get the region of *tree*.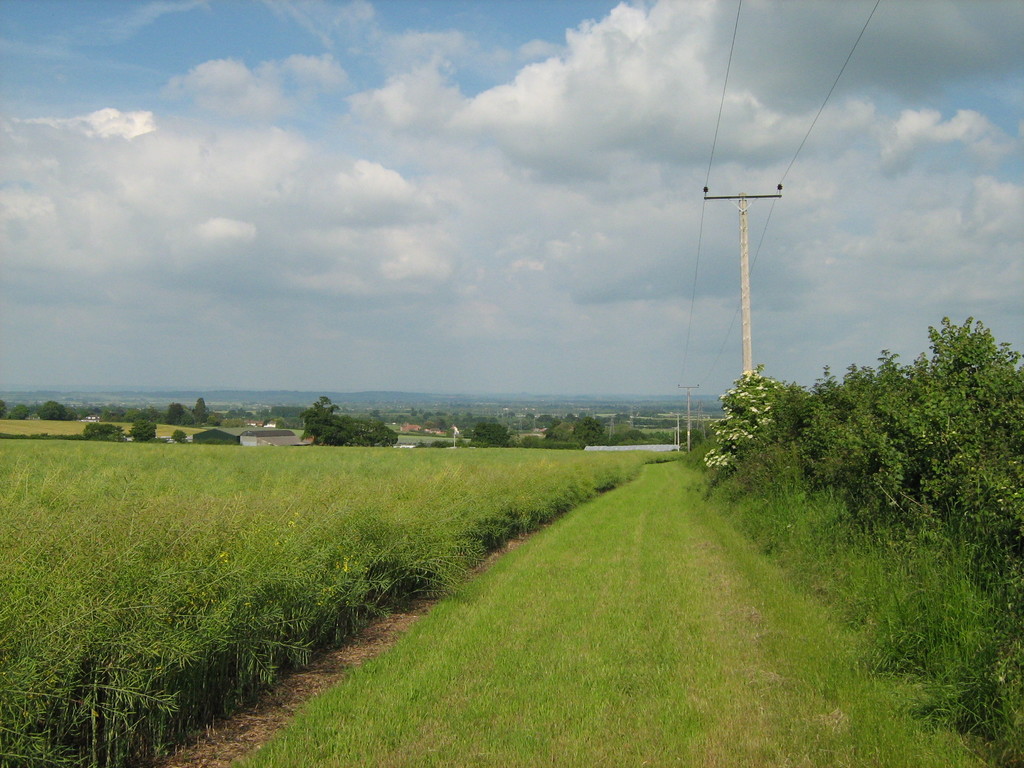
470/423/511/445.
